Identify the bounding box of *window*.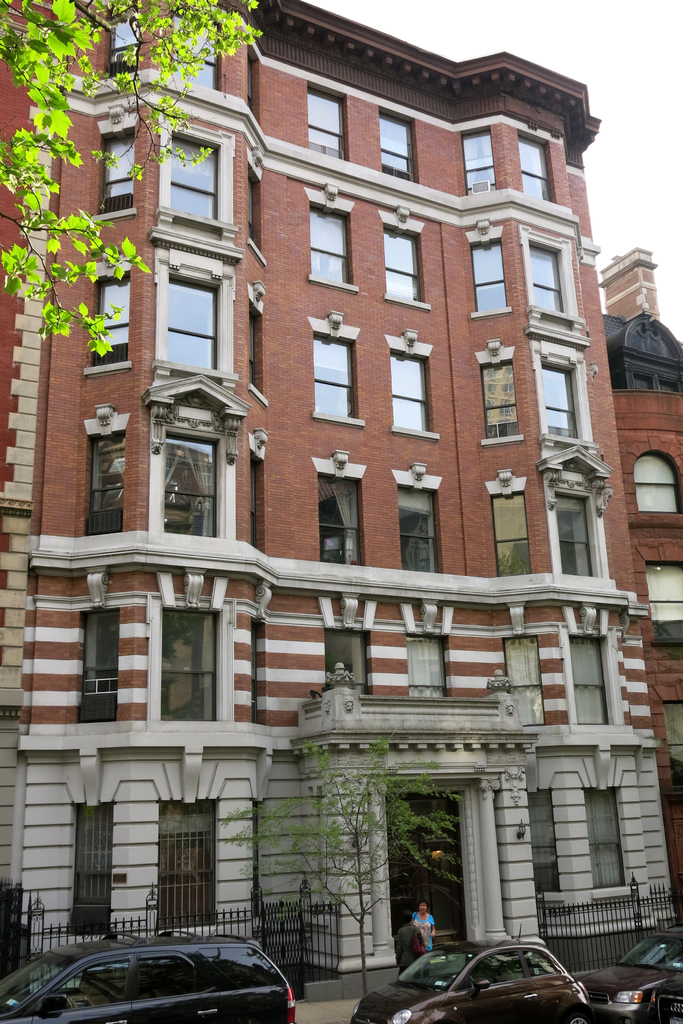
504,633,543,725.
